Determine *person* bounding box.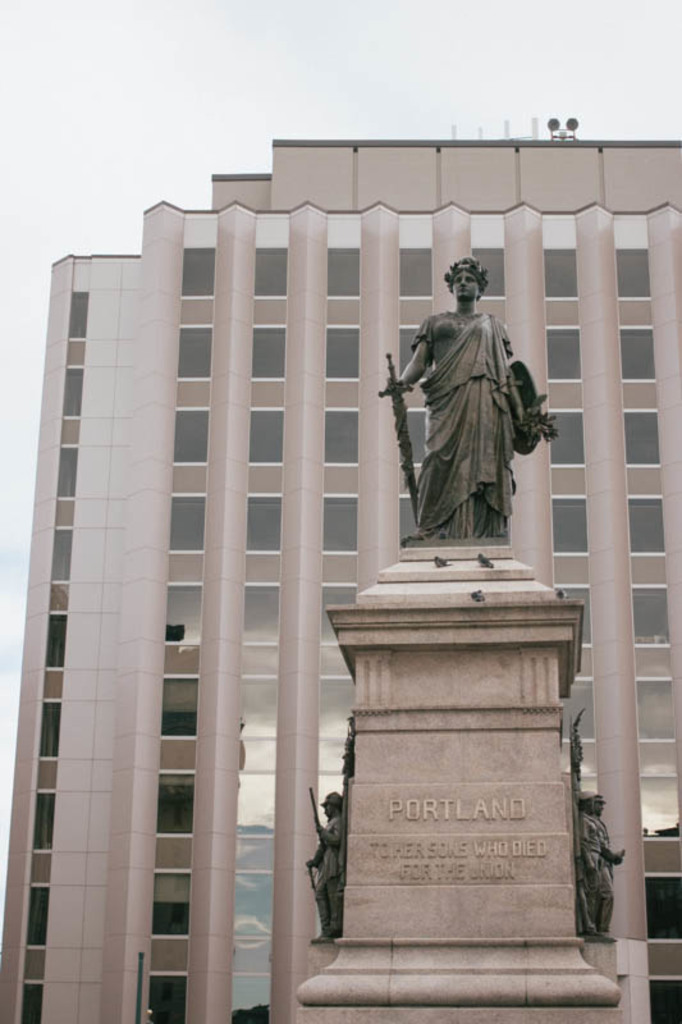
Determined: detection(305, 791, 344, 945).
